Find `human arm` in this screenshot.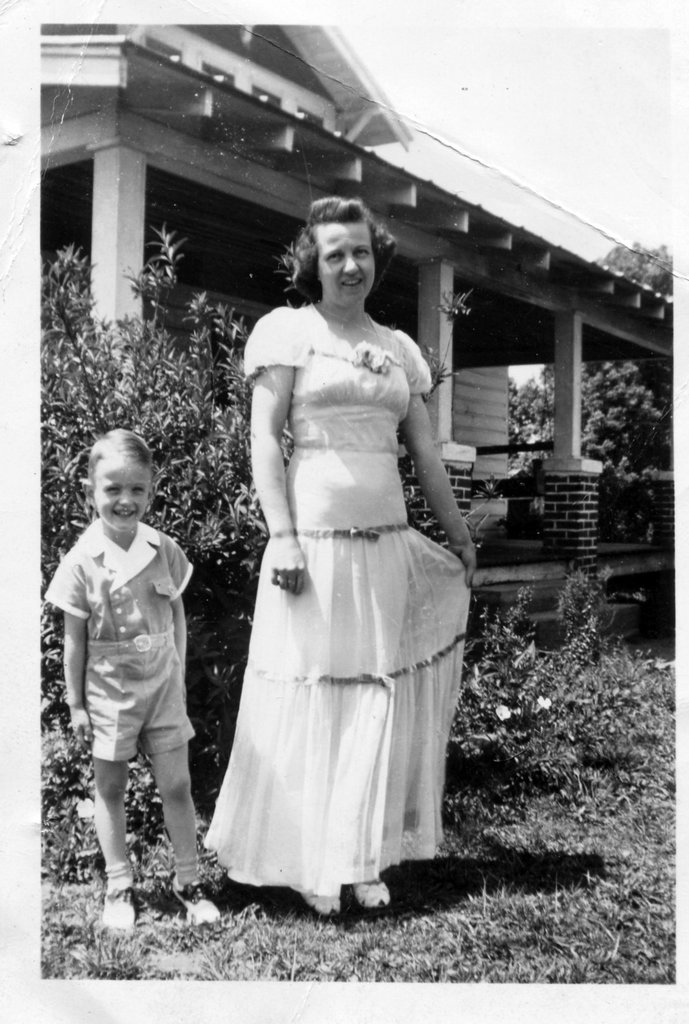
The bounding box for `human arm` is x1=418, y1=384, x2=477, y2=589.
